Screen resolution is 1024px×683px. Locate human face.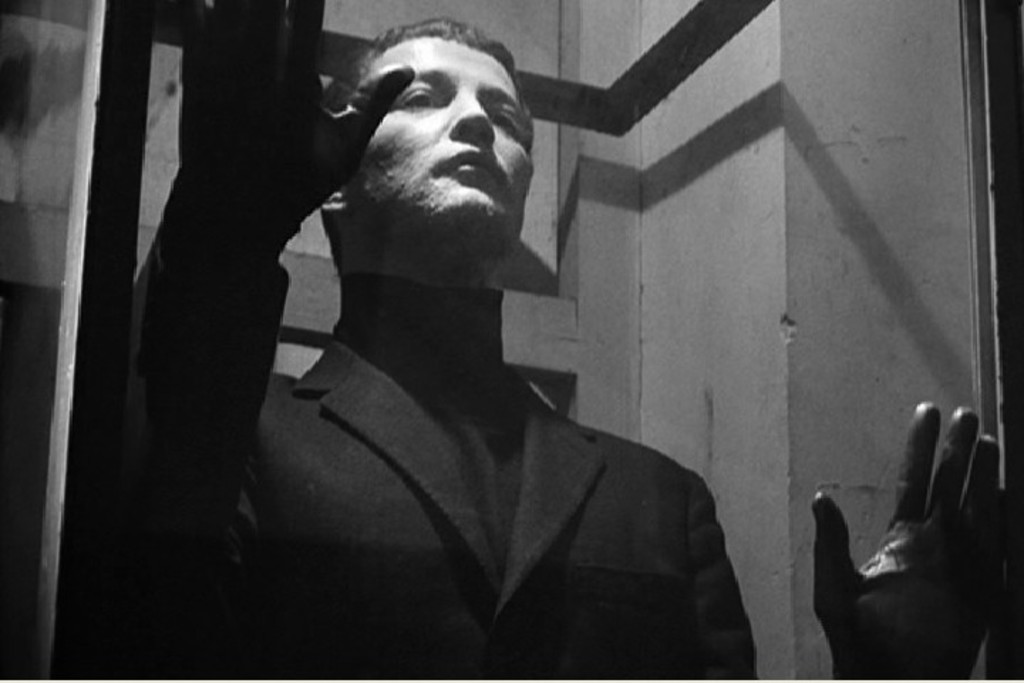
(x1=363, y1=27, x2=530, y2=248).
